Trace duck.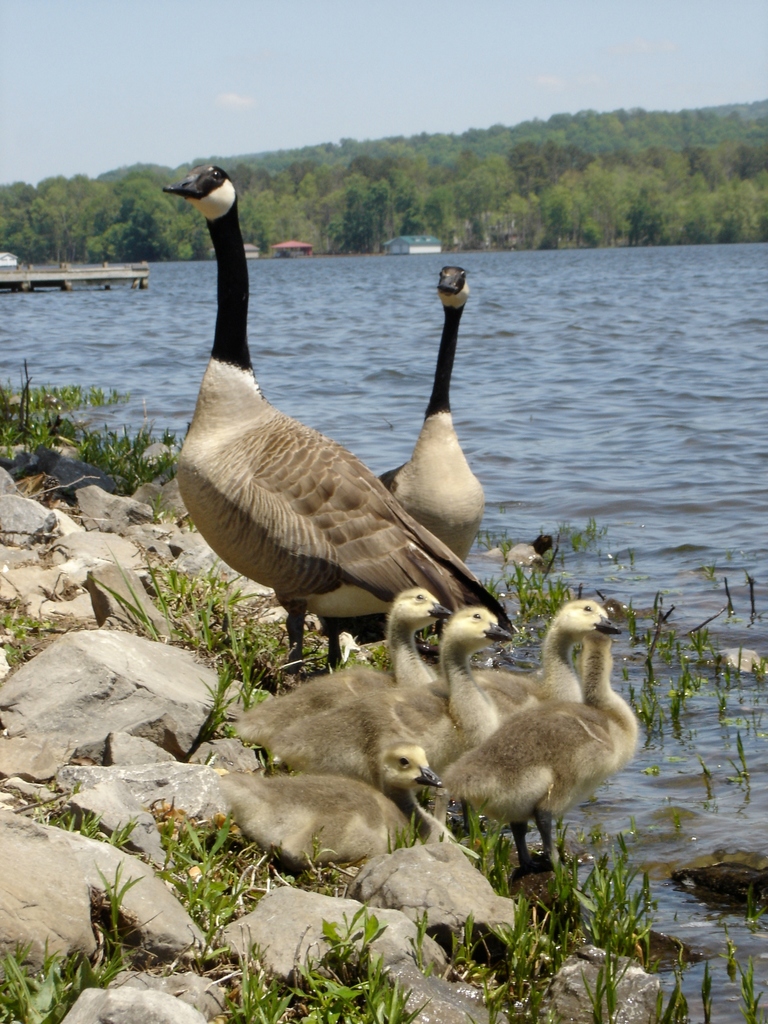
Traced to locate(228, 589, 452, 753).
